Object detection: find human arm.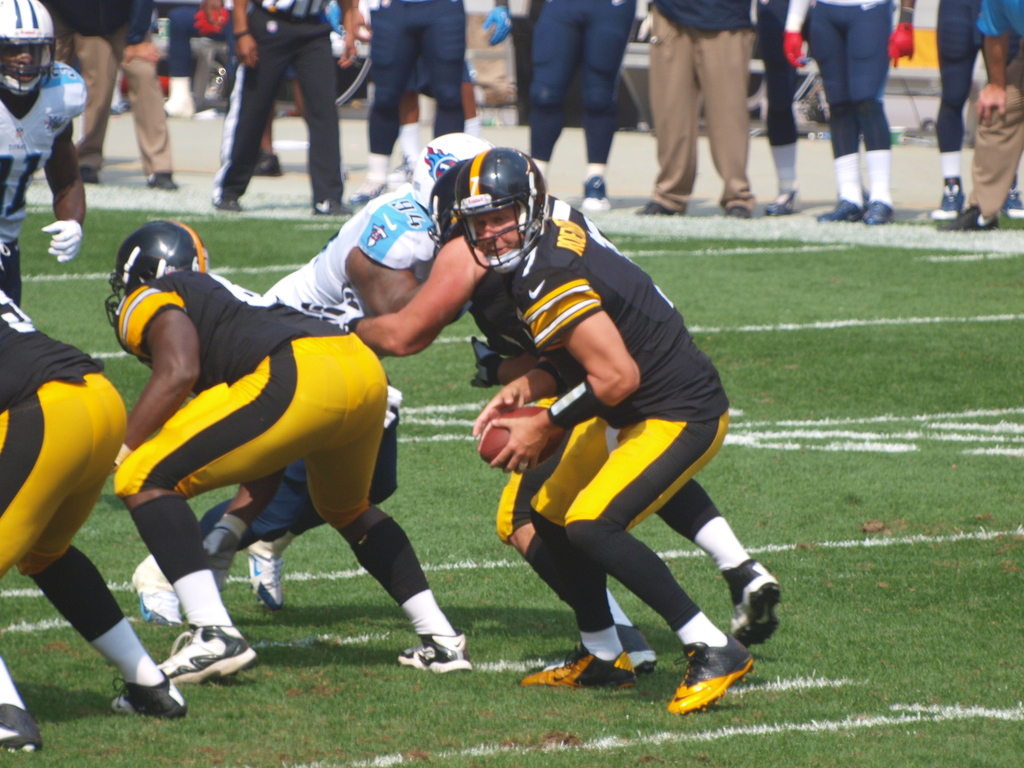
select_region(337, 0, 367, 73).
